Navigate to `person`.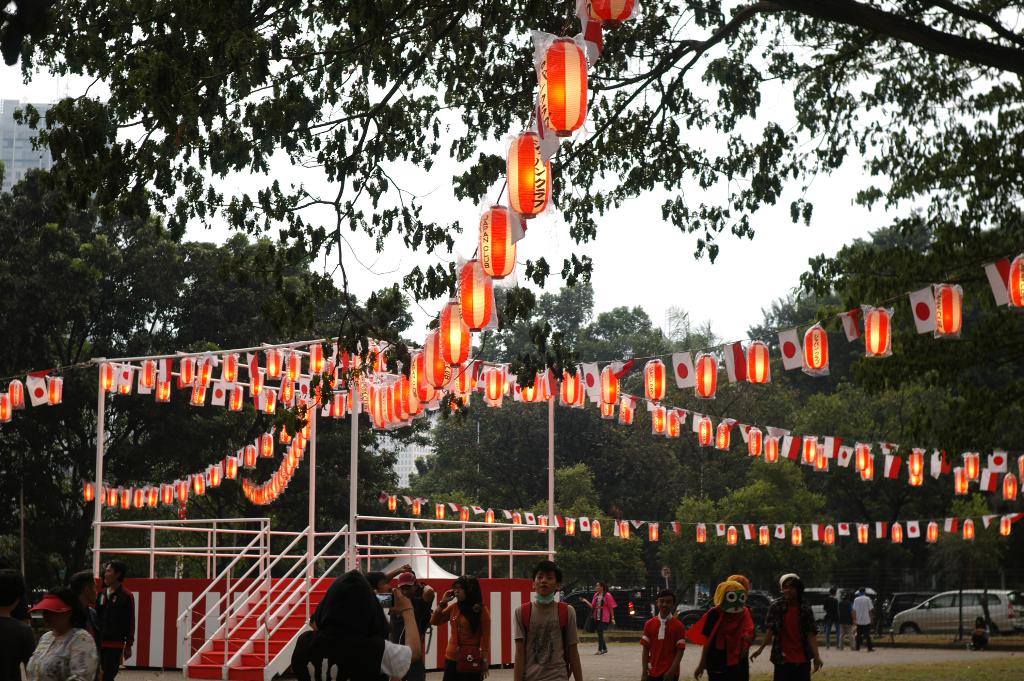
Navigation target: x1=21 y1=589 x2=99 y2=674.
